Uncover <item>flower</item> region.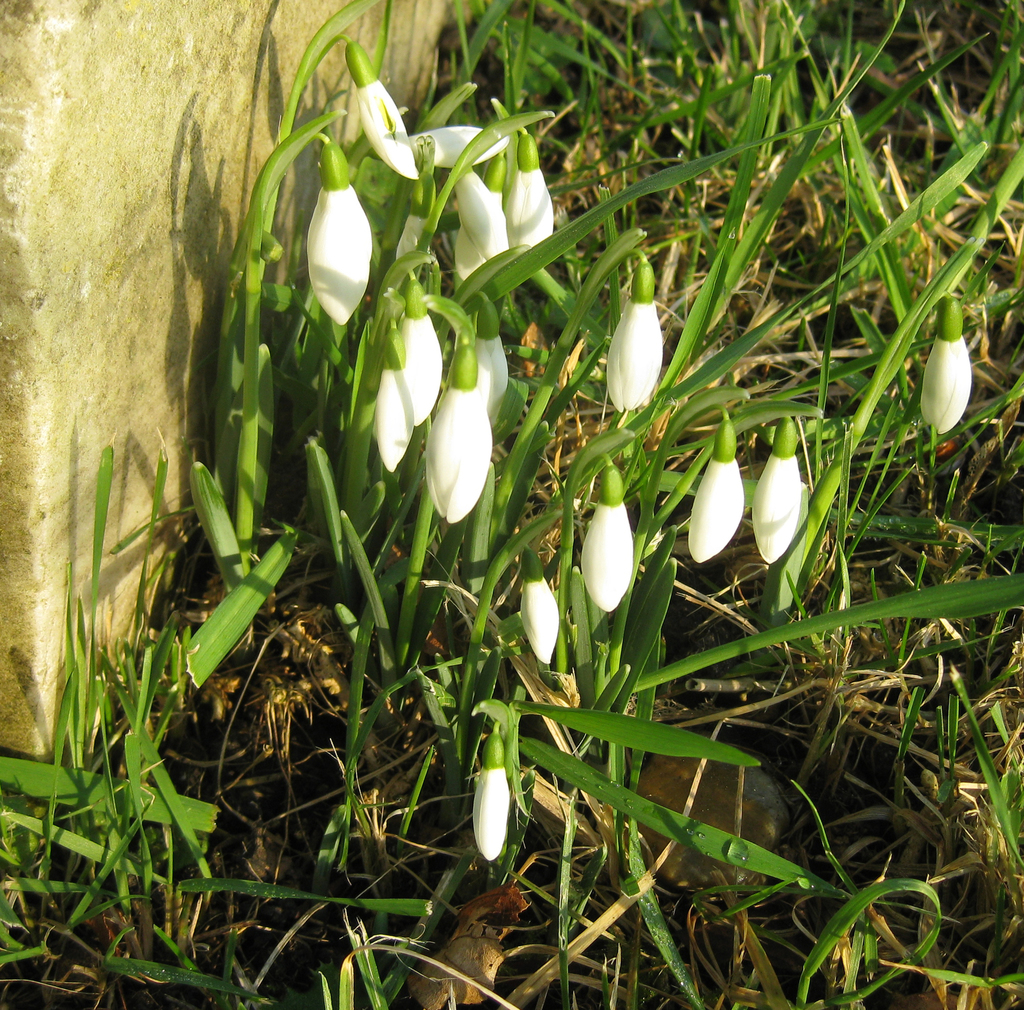
Uncovered: locate(452, 159, 508, 256).
